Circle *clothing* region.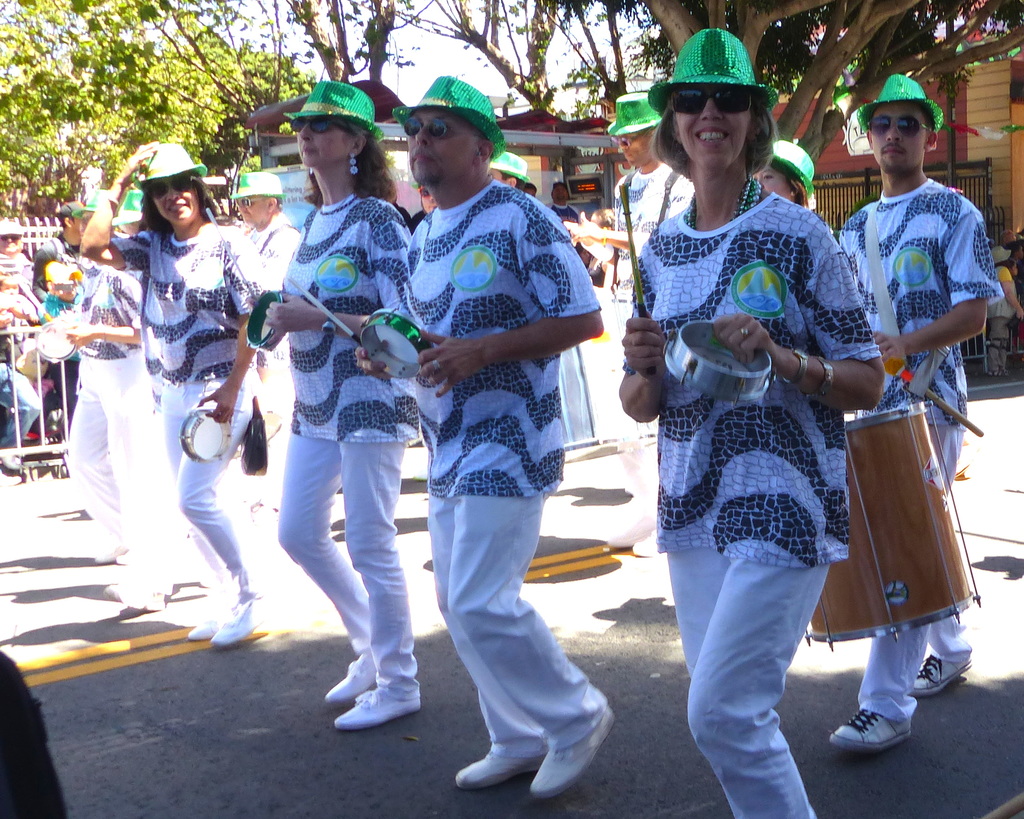
Region: crop(273, 192, 432, 695).
